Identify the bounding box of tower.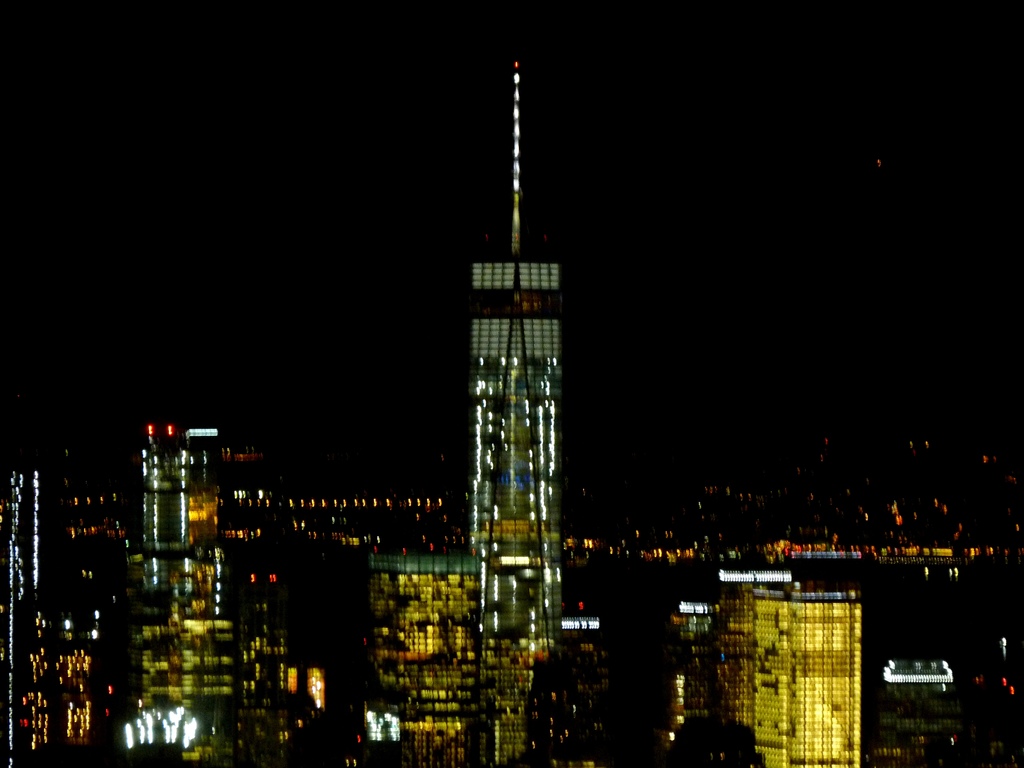
(x1=363, y1=540, x2=486, y2=767).
